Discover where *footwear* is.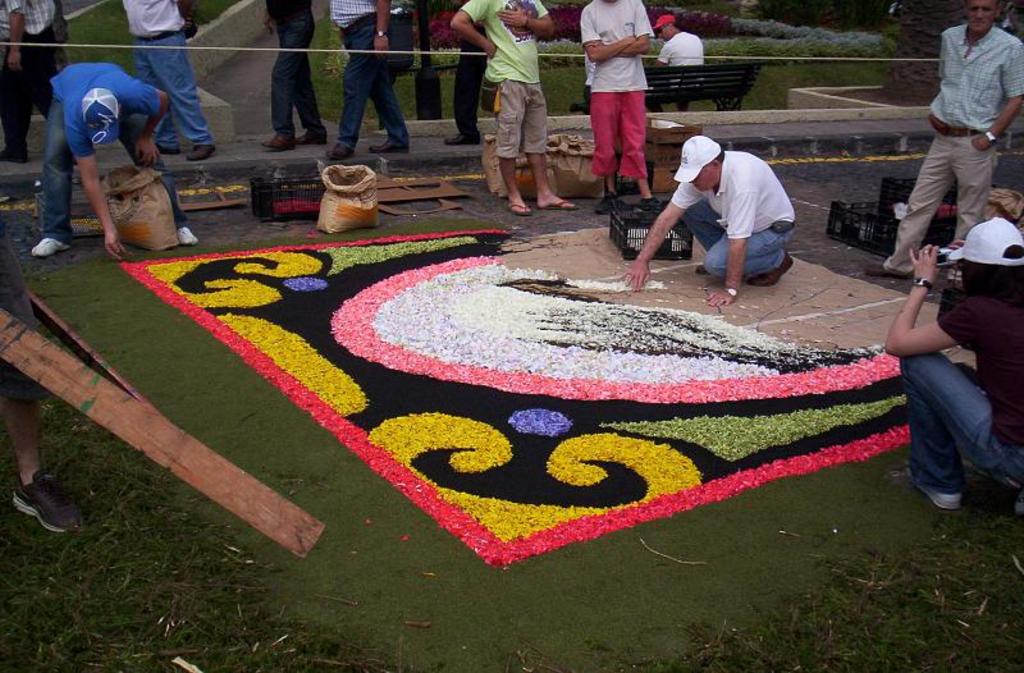
Discovered at {"x1": 745, "y1": 252, "x2": 792, "y2": 285}.
